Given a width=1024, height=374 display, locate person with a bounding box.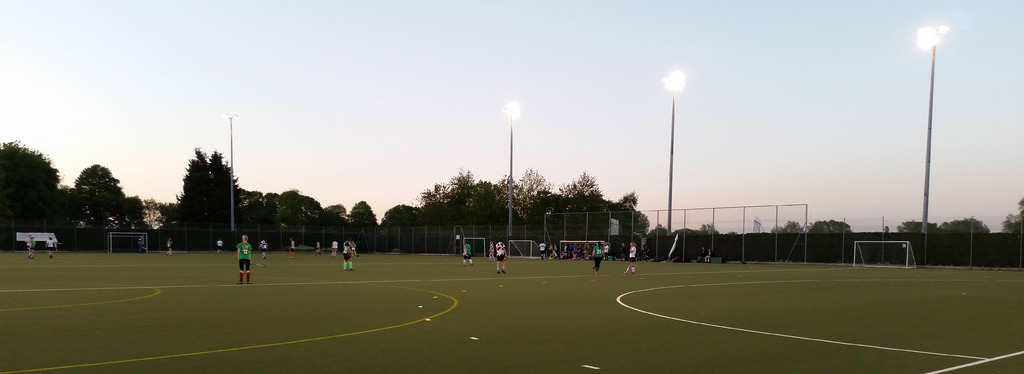
Located: locate(492, 242, 506, 272).
